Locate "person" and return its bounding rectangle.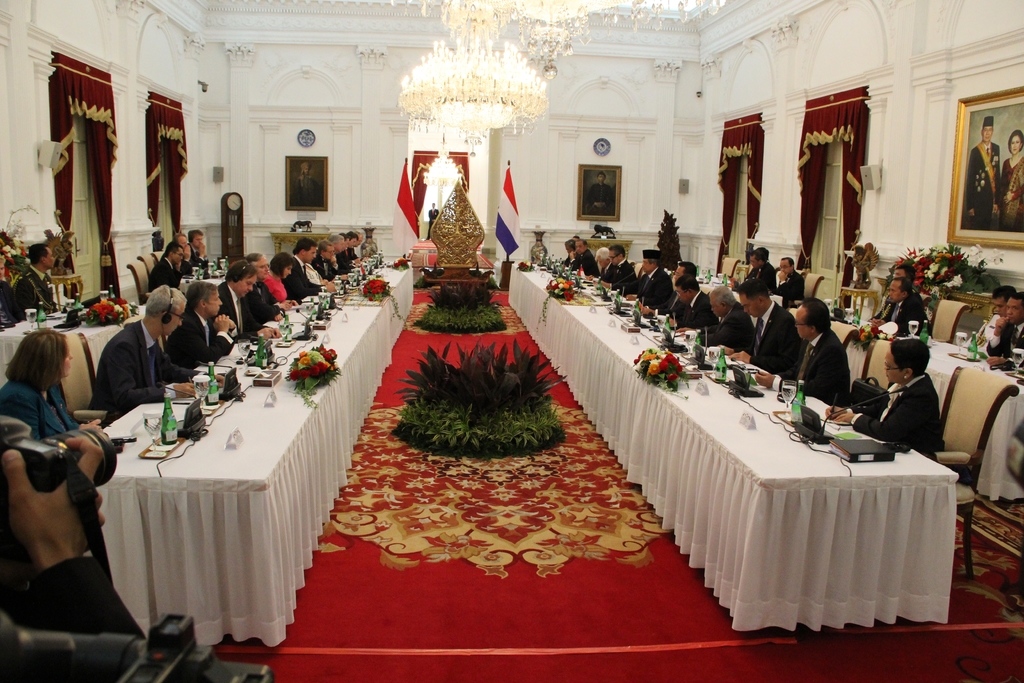
347/231/362/272.
